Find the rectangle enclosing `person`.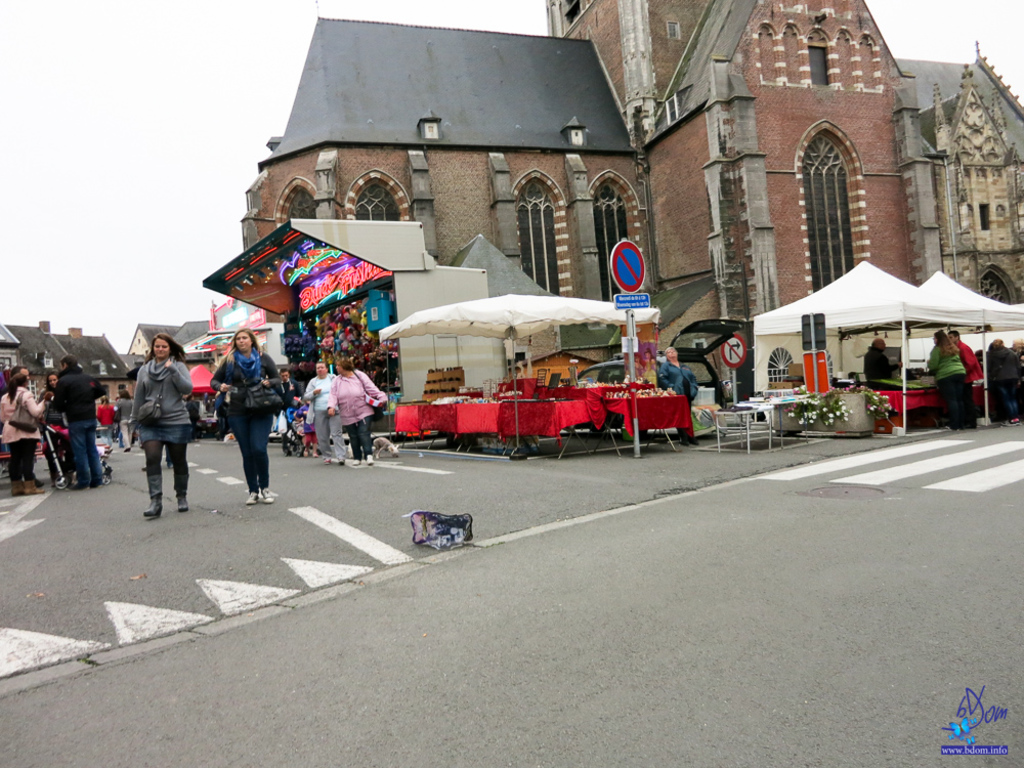
<box>656,343,698,444</box>.
